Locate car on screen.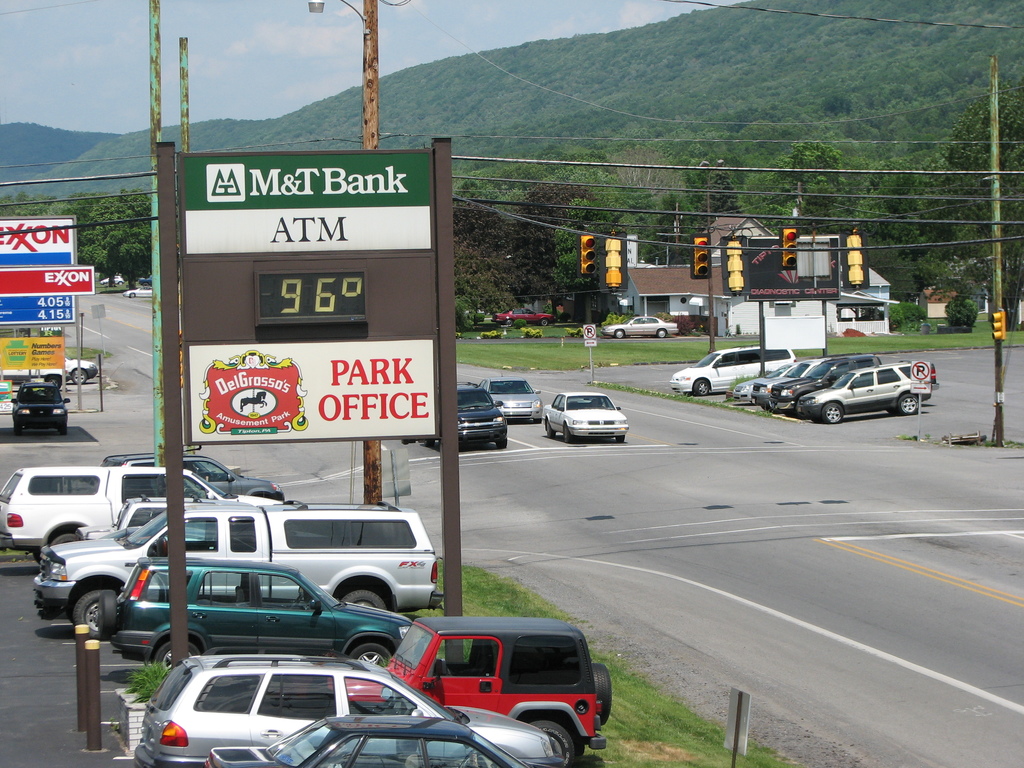
On screen at [left=739, top=355, right=824, bottom=403].
